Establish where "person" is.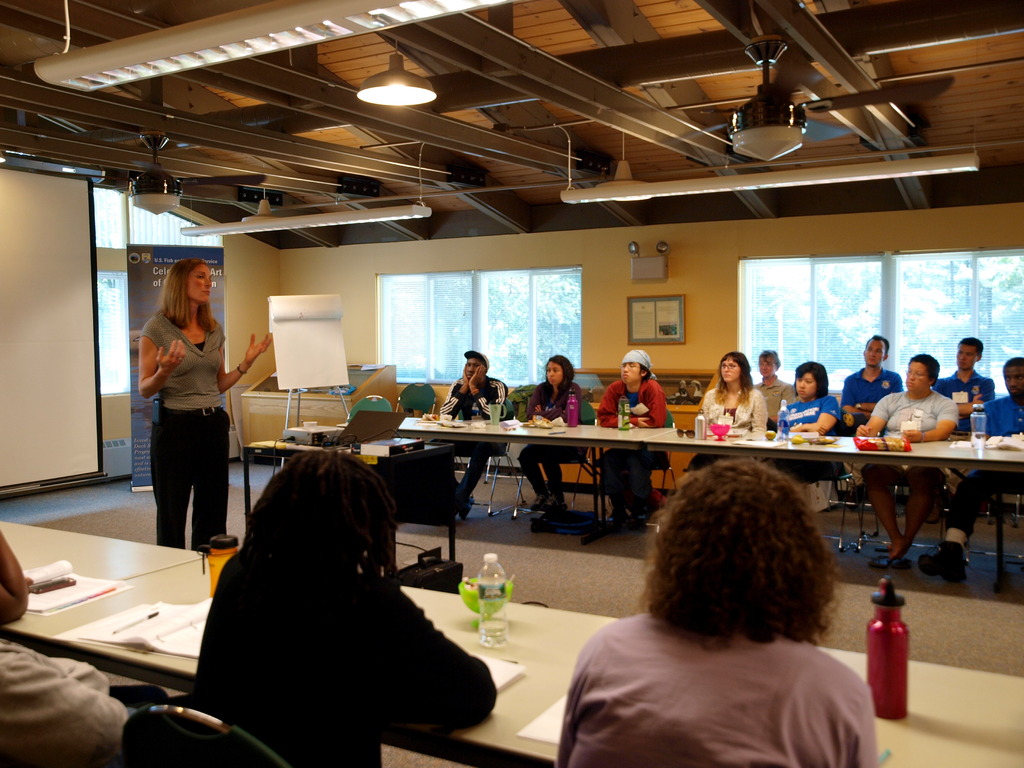
Established at pyautogui.locateOnScreen(554, 458, 881, 767).
